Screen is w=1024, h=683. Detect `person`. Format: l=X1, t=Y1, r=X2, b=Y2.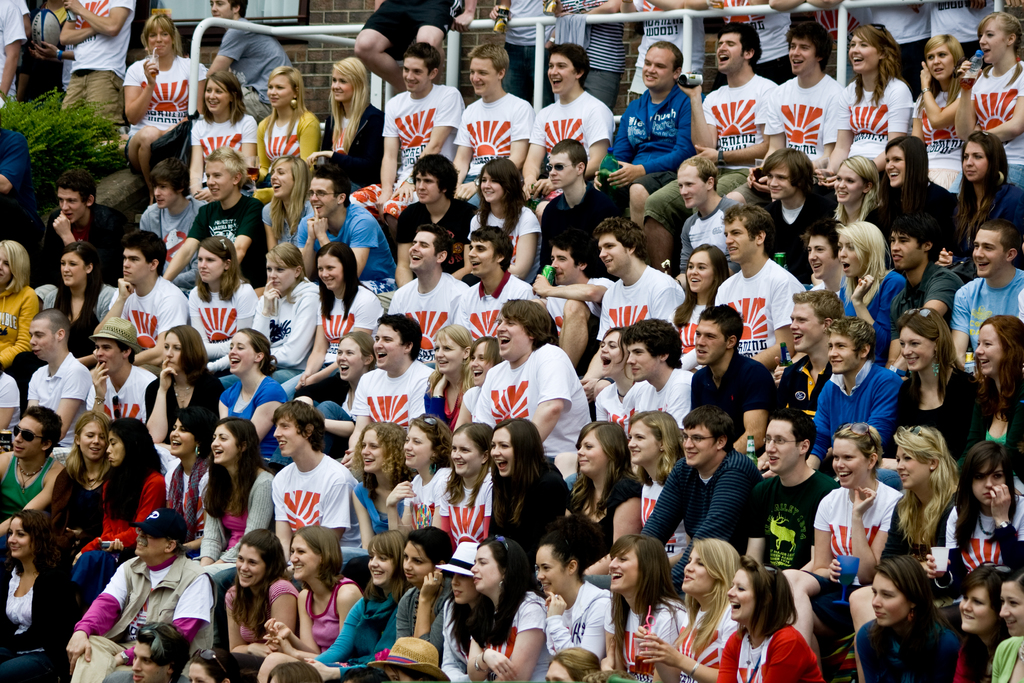
l=293, t=169, r=402, b=299.
